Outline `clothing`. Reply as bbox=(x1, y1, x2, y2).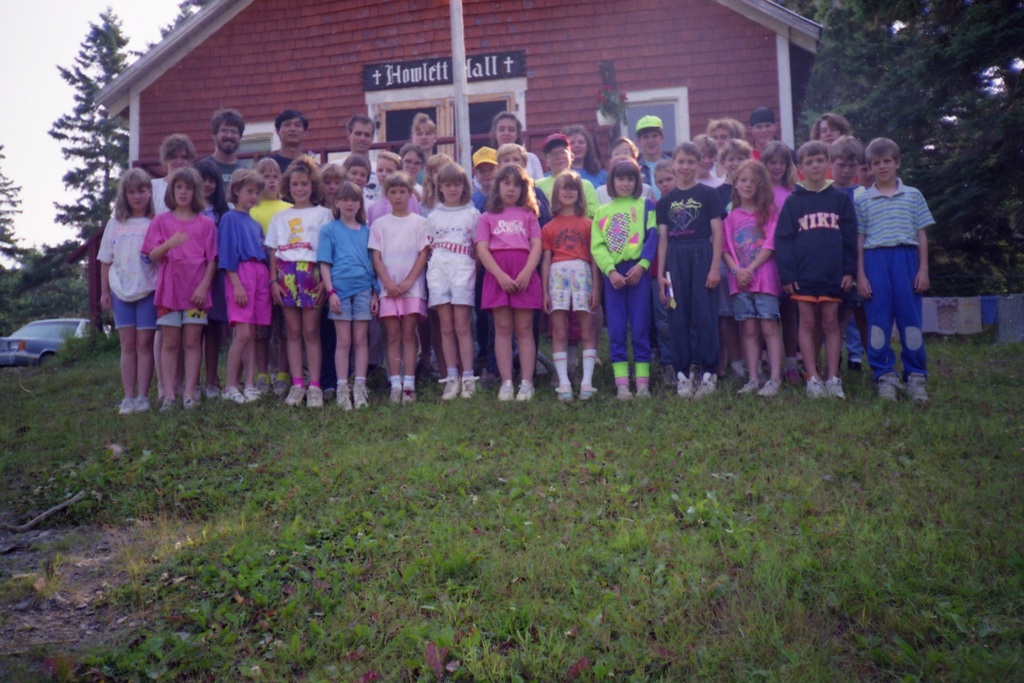
bbox=(100, 213, 142, 297).
